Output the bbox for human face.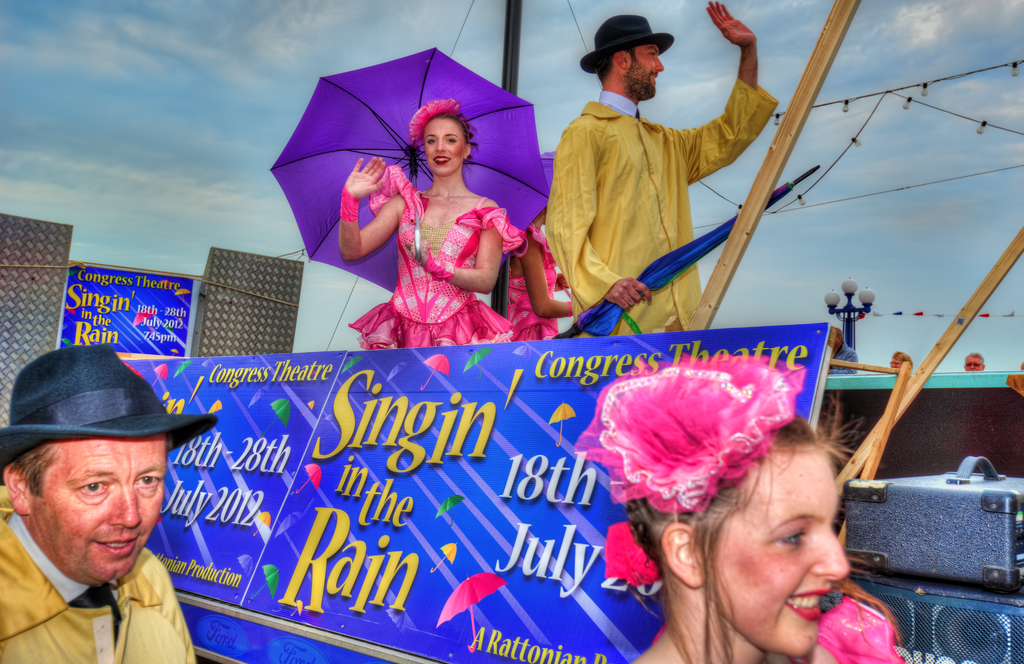
region(29, 434, 167, 577).
